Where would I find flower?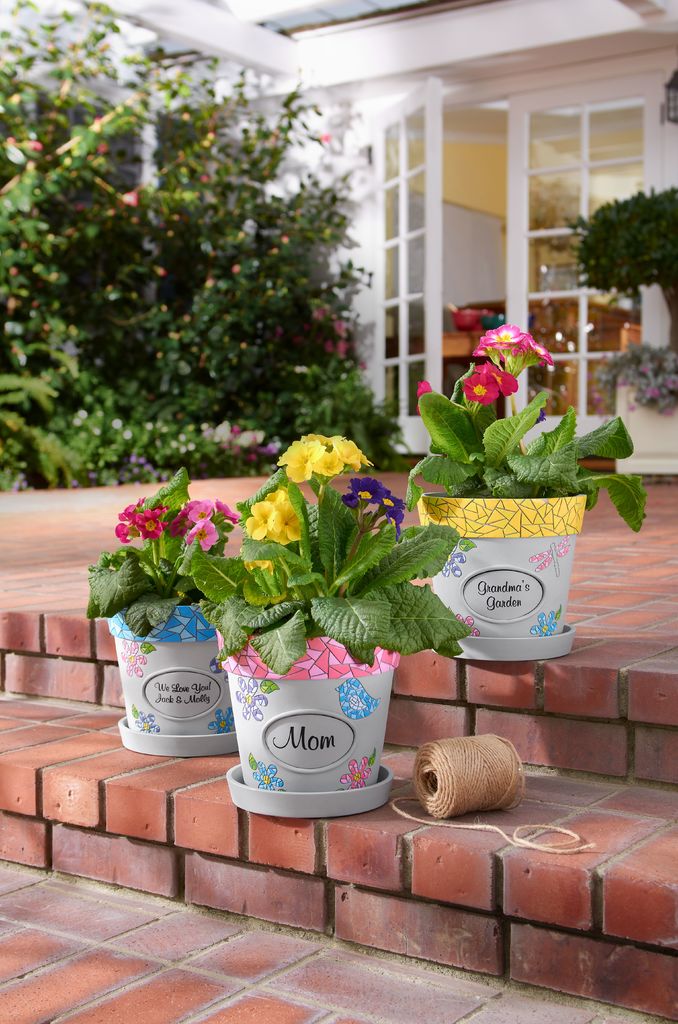
At 250/758/287/786.
